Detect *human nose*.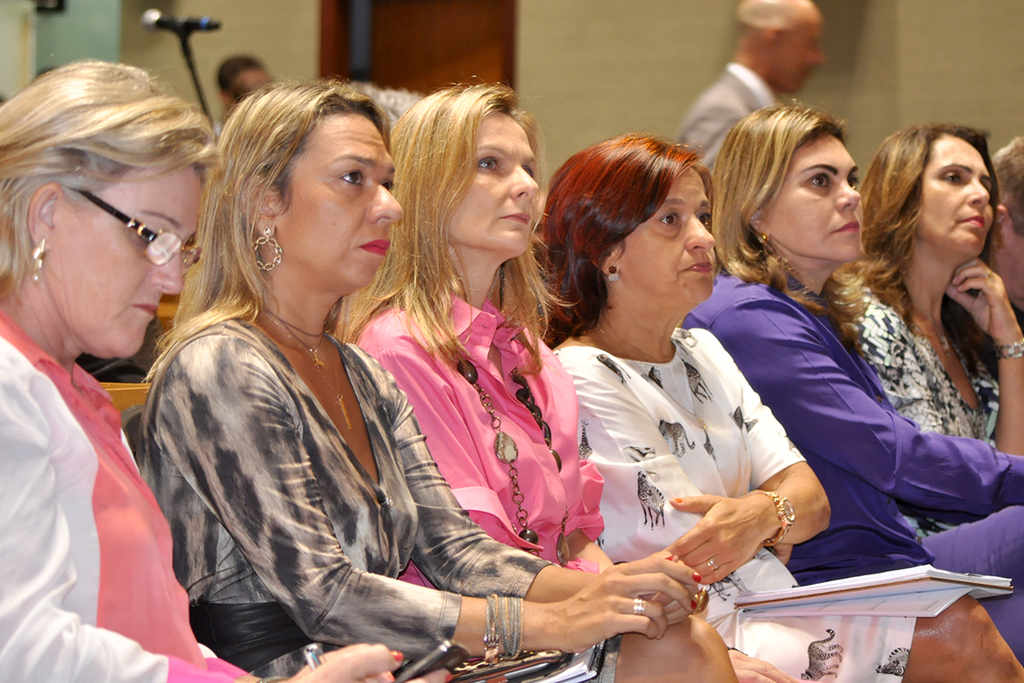
Detected at 685,213,714,255.
